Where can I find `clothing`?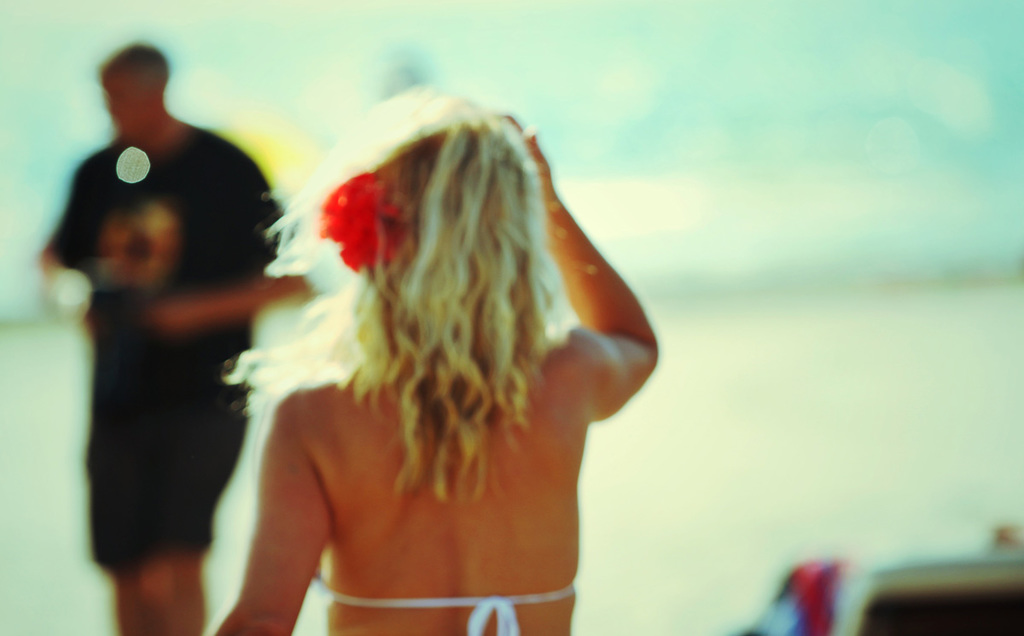
You can find it at (309, 580, 573, 635).
